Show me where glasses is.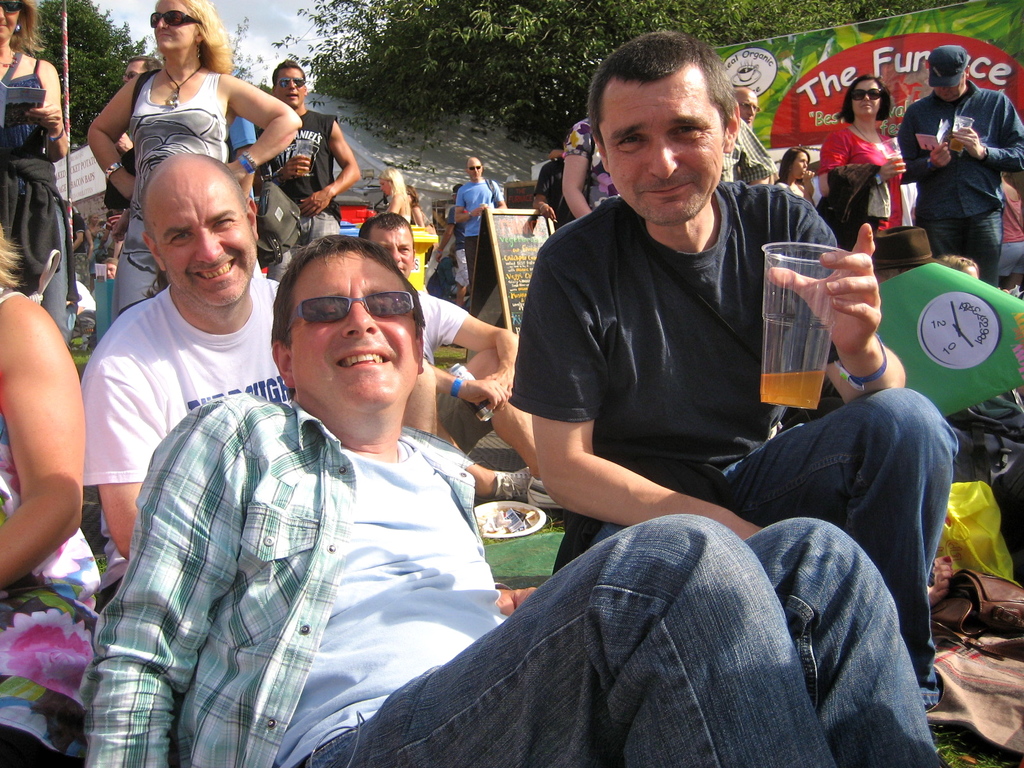
glasses is at (846,88,890,108).
